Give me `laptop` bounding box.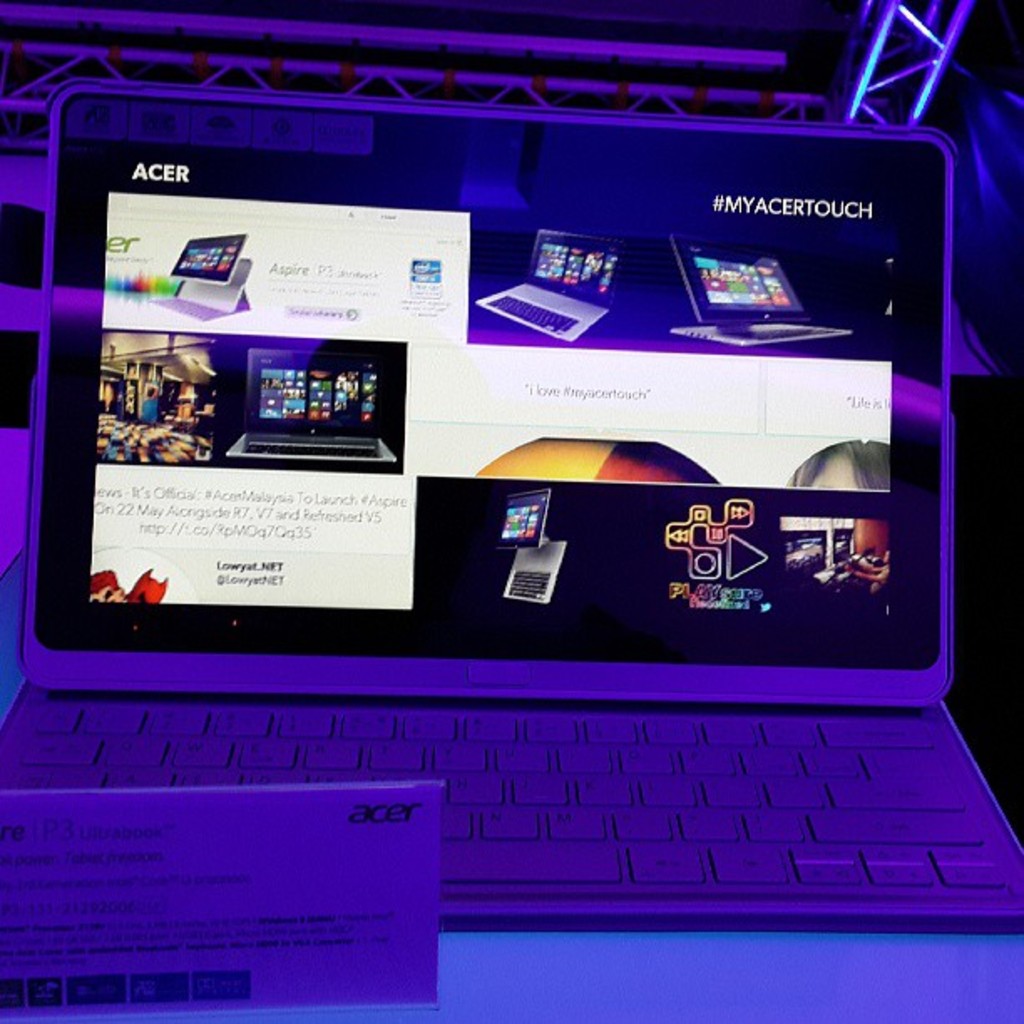
BBox(0, 42, 1023, 984).
